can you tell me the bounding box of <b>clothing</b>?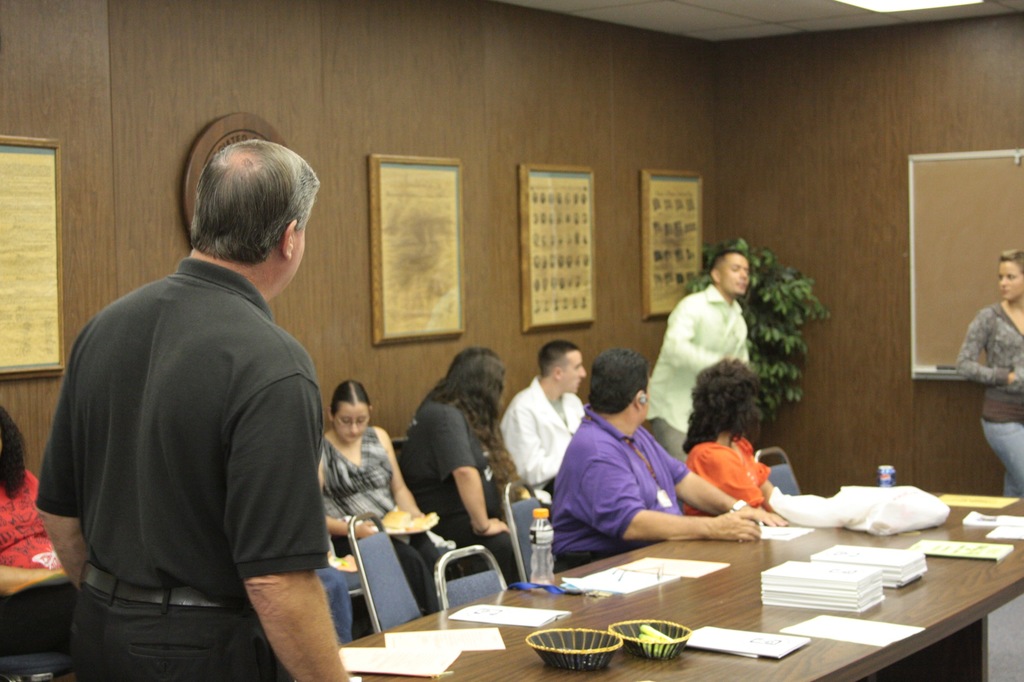
[left=45, top=193, right=335, bottom=668].
